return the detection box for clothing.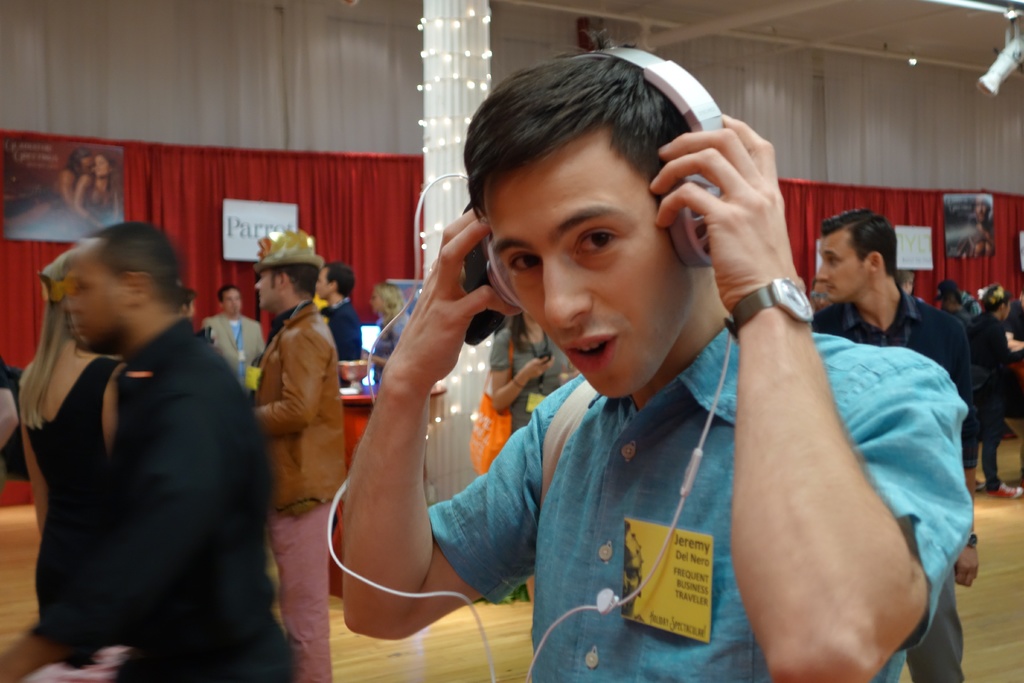
region(308, 290, 364, 365).
